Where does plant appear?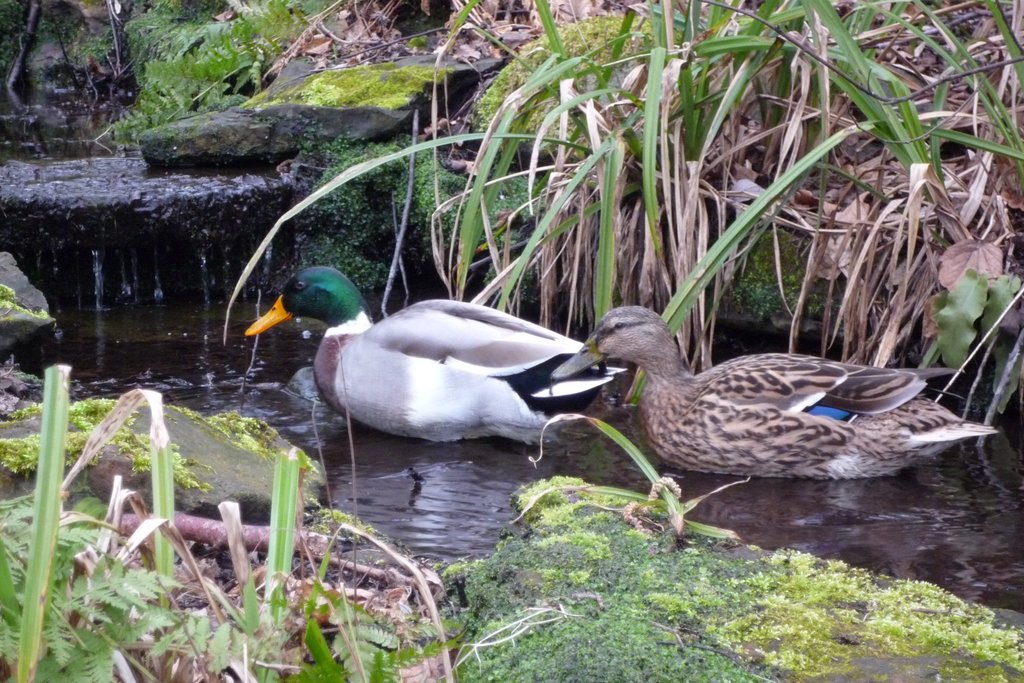
Appears at {"left": 0, "top": 366, "right": 455, "bottom": 682}.
